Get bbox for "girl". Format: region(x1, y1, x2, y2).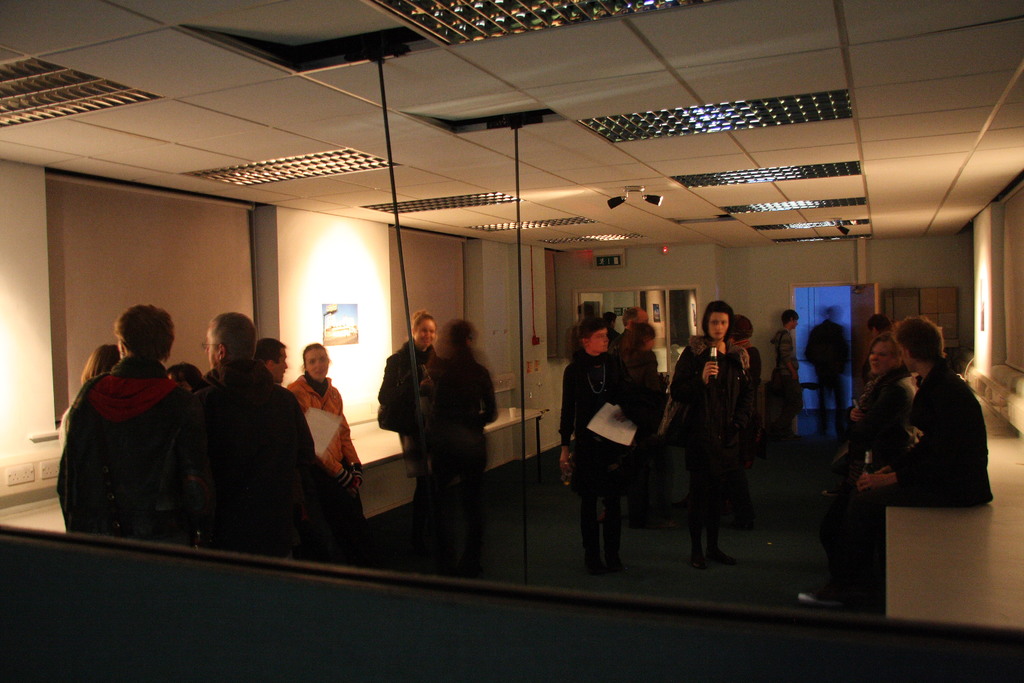
region(669, 299, 755, 562).
